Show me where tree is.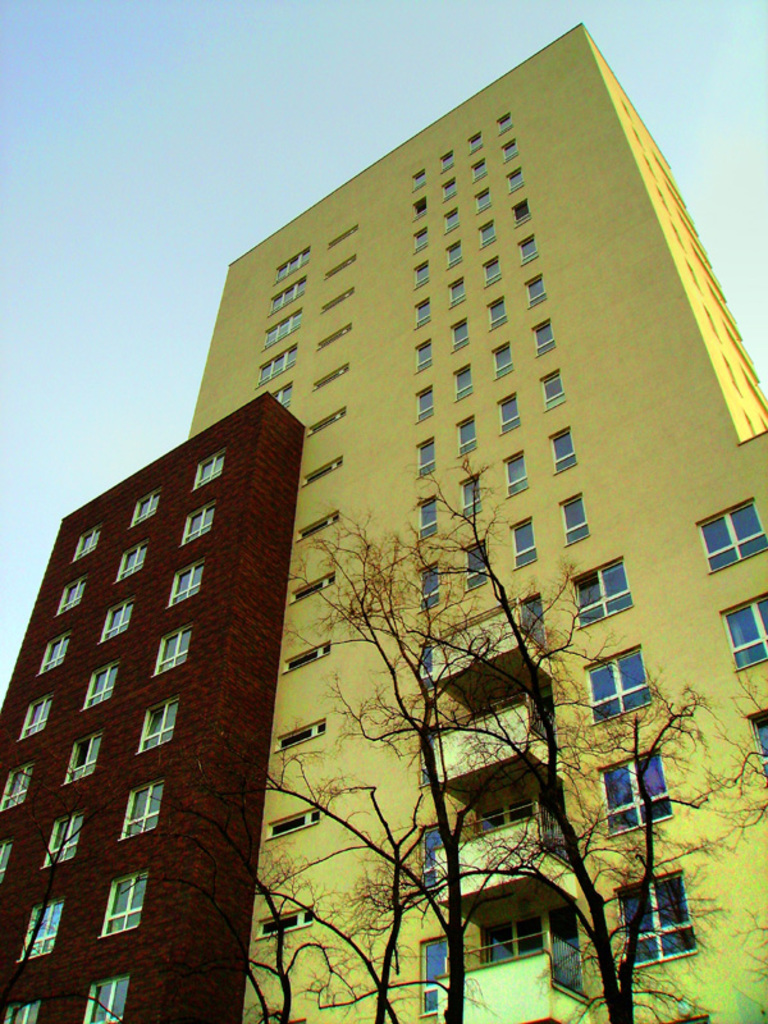
tree is at (256,518,520,1023).
